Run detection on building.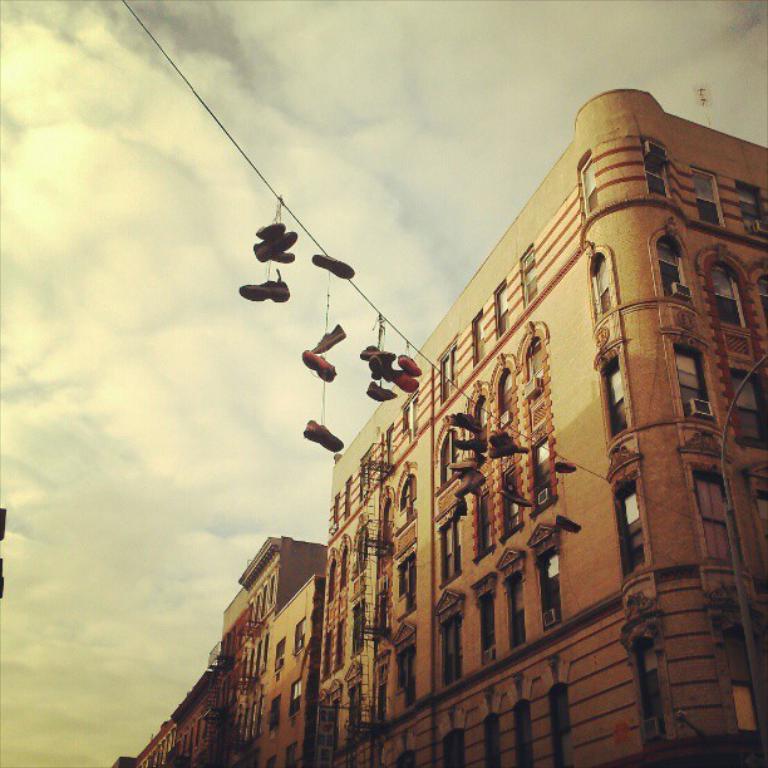
Result: <bbox>167, 666, 216, 767</bbox>.
